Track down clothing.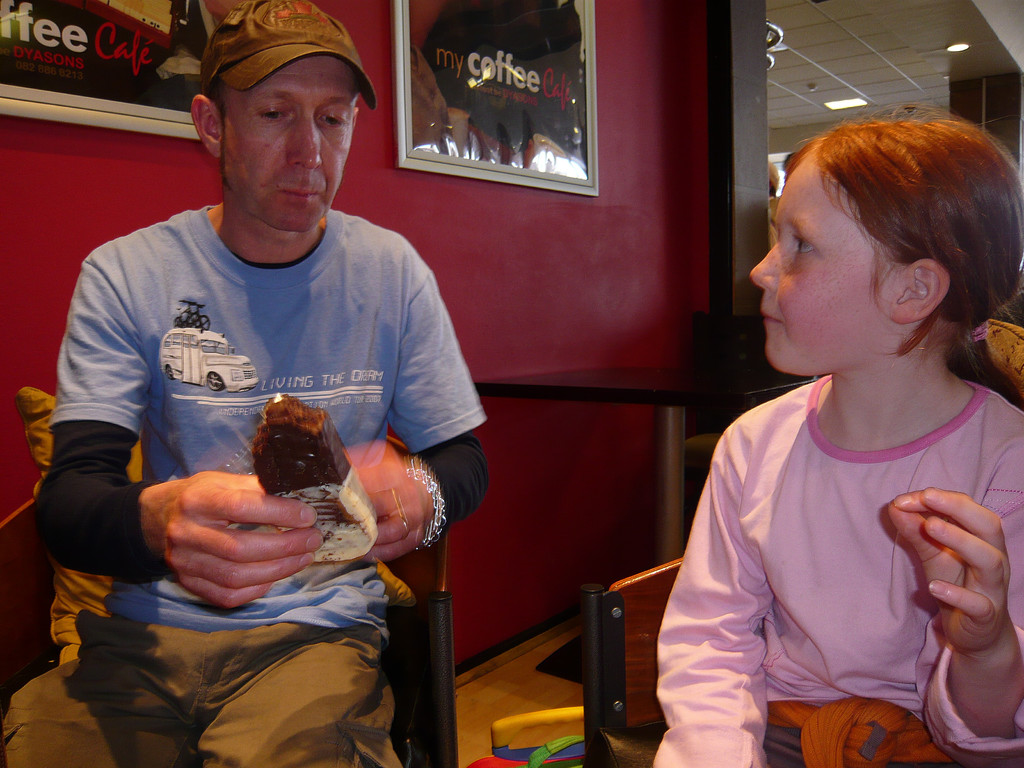
Tracked to box=[0, 204, 486, 767].
